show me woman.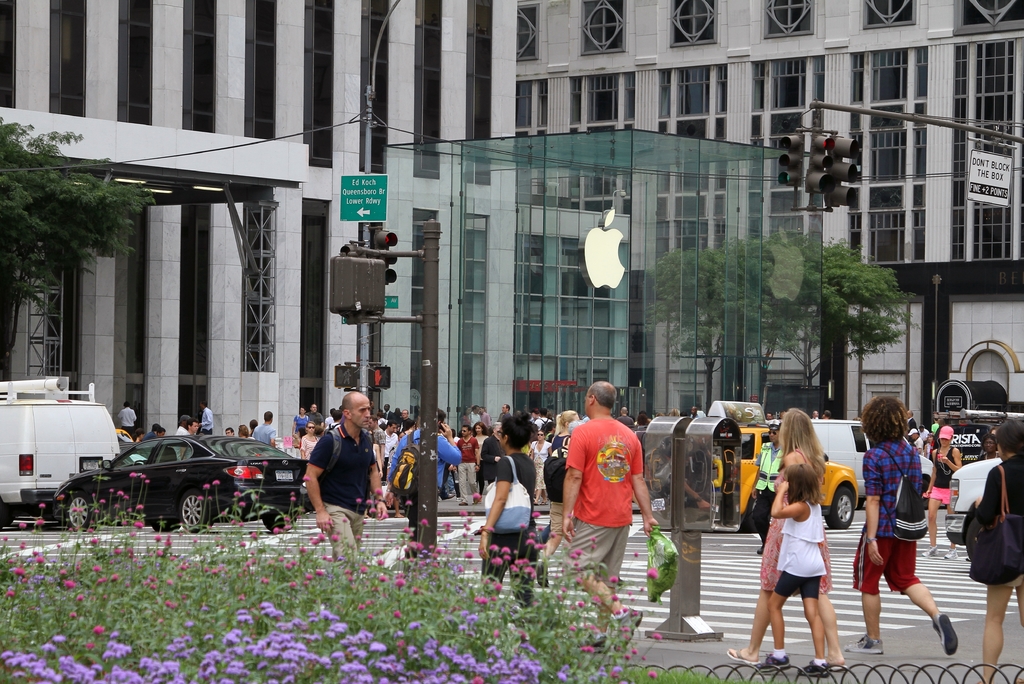
woman is here: [x1=971, y1=425, x2=1023, y2=680].
